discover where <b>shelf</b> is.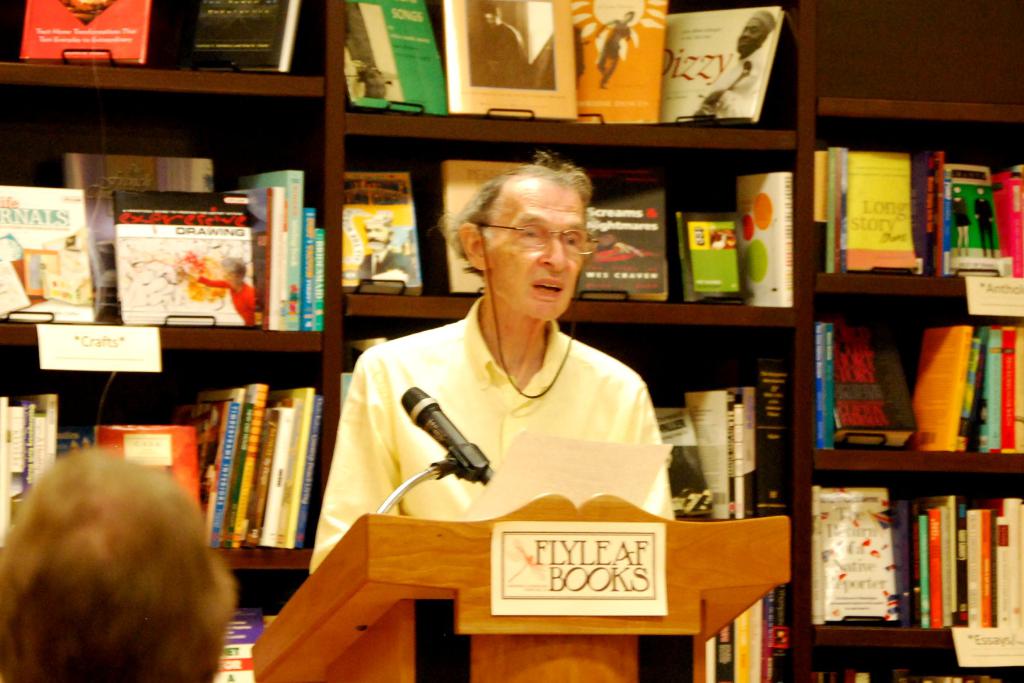
Discovered at (x1=0, y1=350, x2=337, y2=575).
